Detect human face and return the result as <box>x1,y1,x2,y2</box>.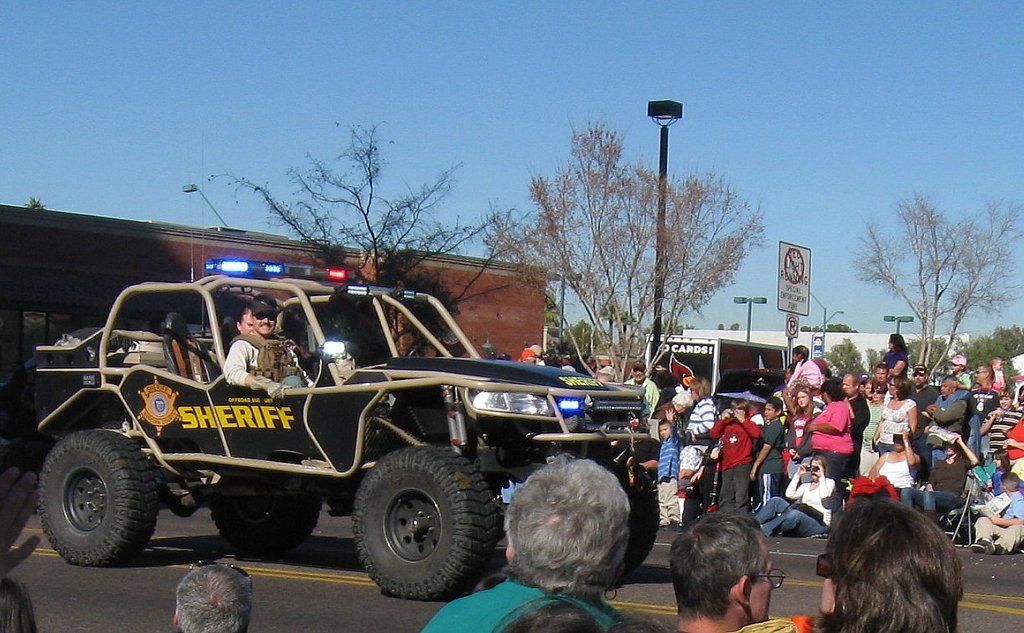
<box>242,313,251,338</box>.
